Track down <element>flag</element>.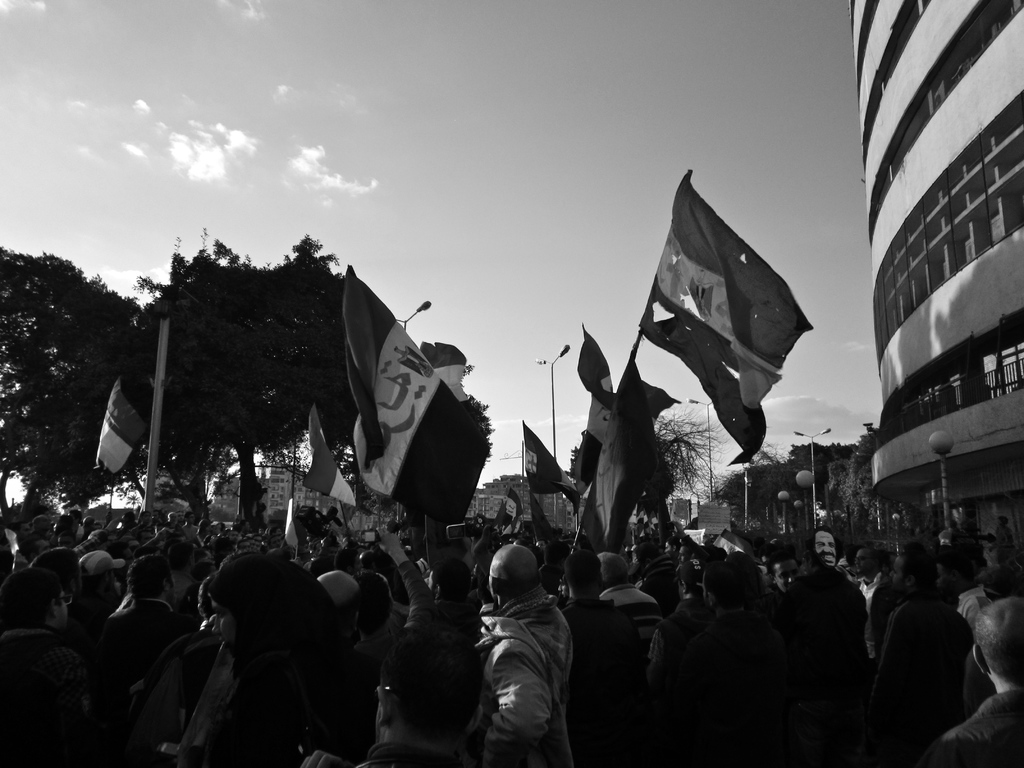
Tracked to <bbox>348, 322, 493, 527</bbox>.
